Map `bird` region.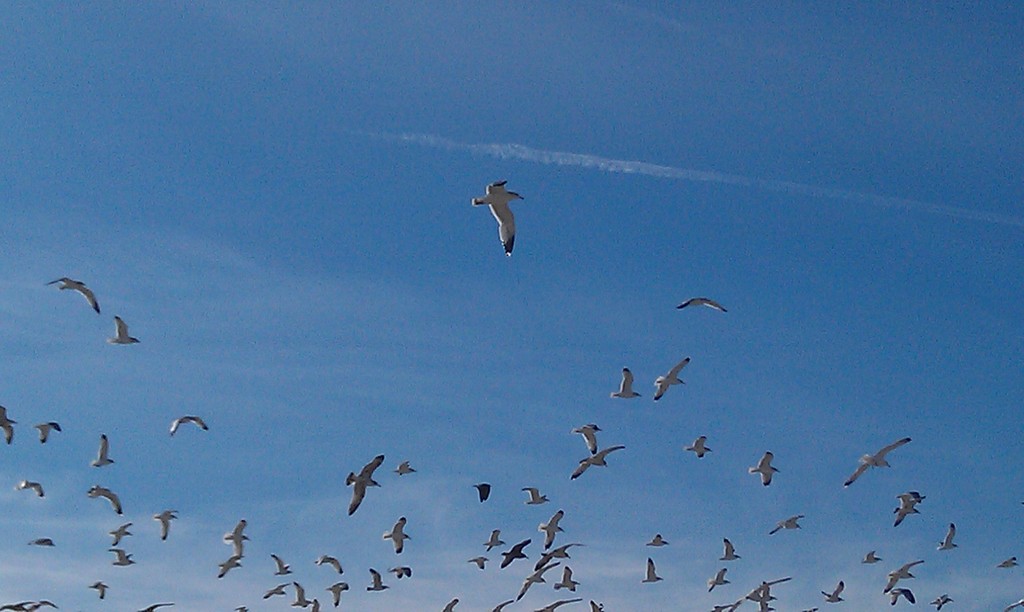
Mapped to (109, 548, 138, 567).
